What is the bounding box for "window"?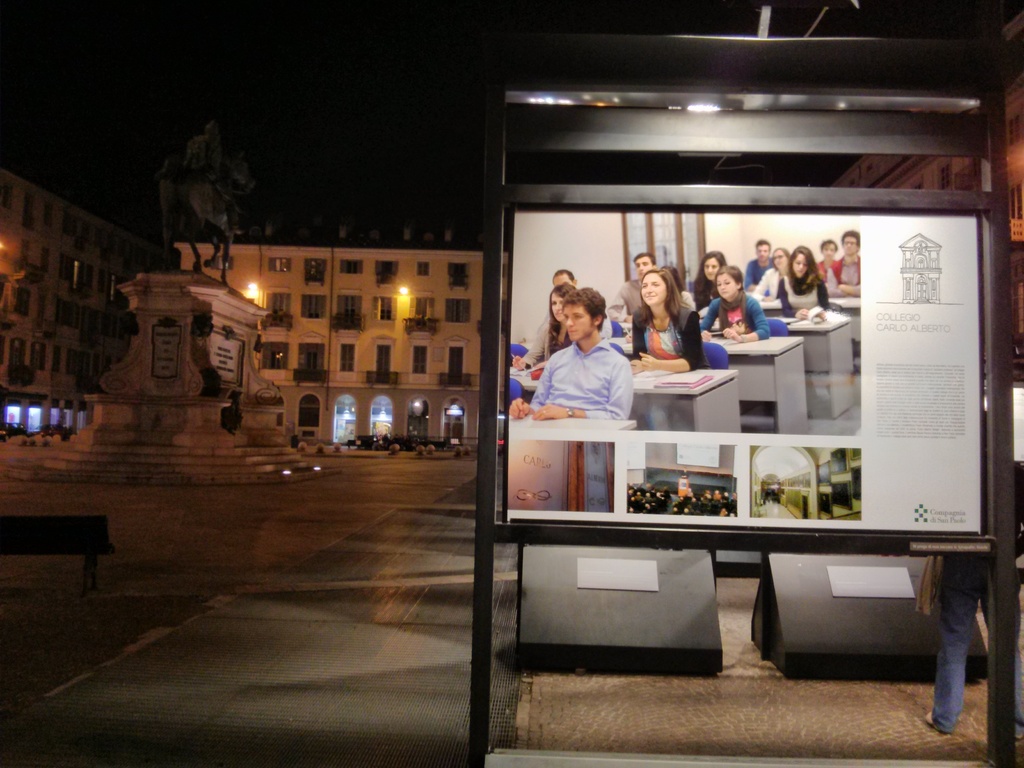
300,349,324,383.
